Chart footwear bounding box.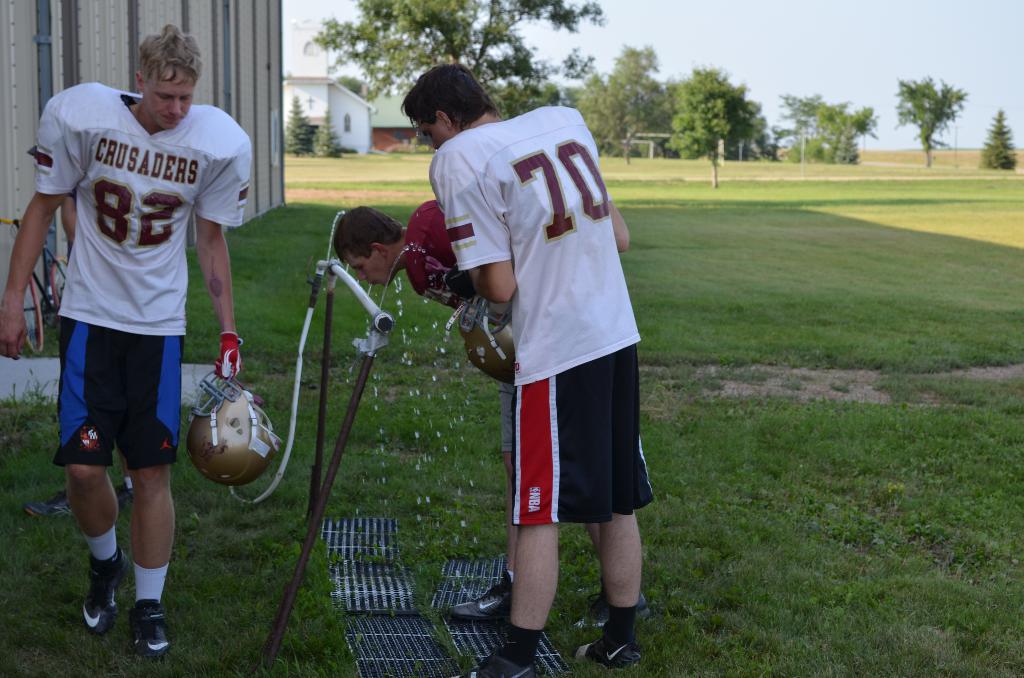
Charted: bbox=[82, 558, 127, 641].
